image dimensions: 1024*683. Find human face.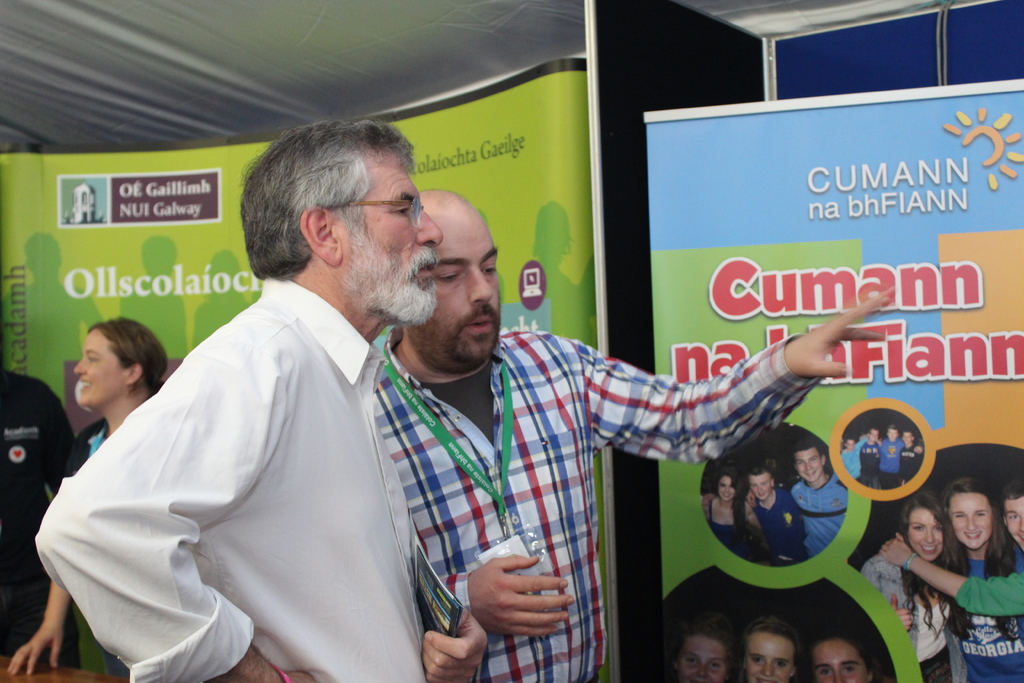
x1=902 y1=429 x2=913 y2=444.
